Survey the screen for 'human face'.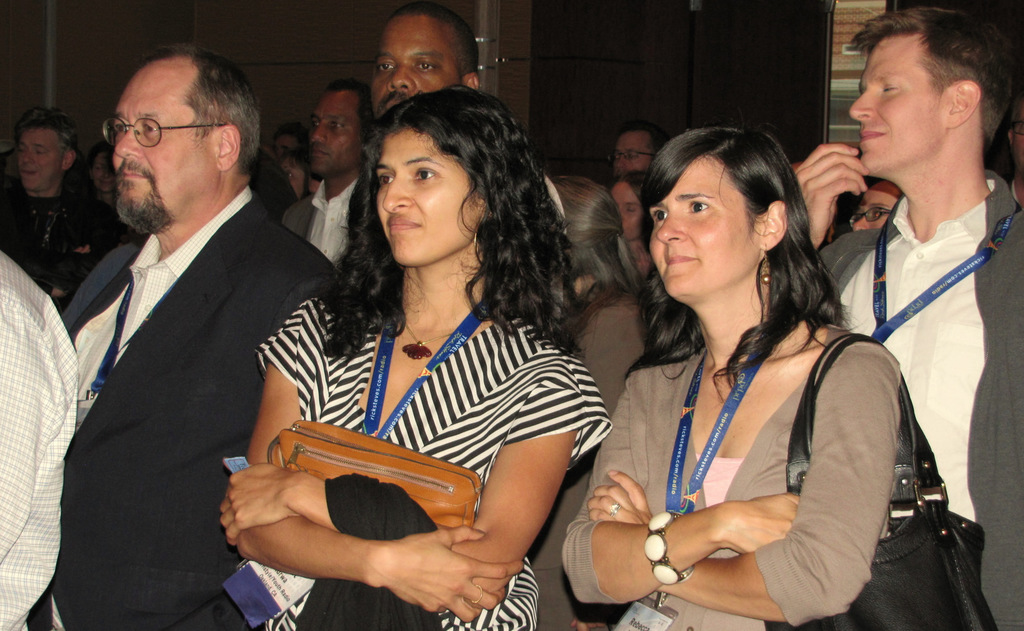
Survey found: [309,93,365,175].
